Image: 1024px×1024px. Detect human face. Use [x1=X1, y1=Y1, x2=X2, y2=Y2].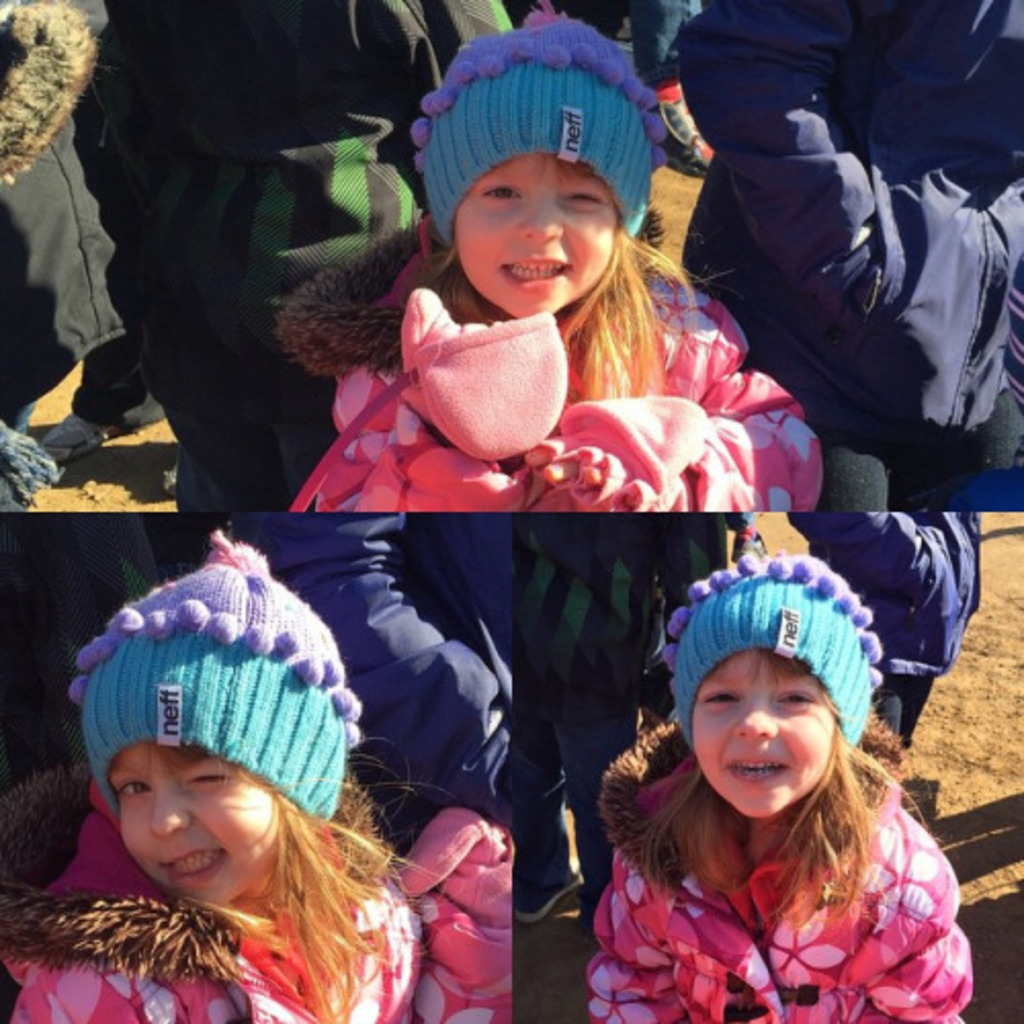
[x1=104, y1=741, x2=287, y2=907].
